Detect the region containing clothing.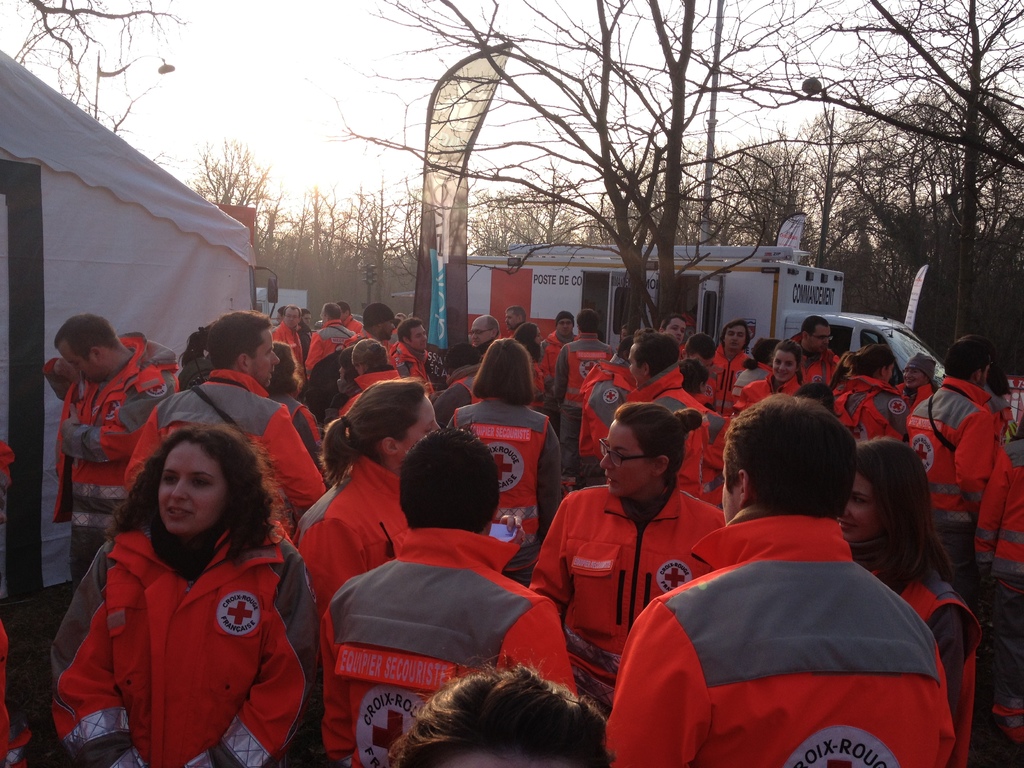
Rect(690, 393, 716, 410).
